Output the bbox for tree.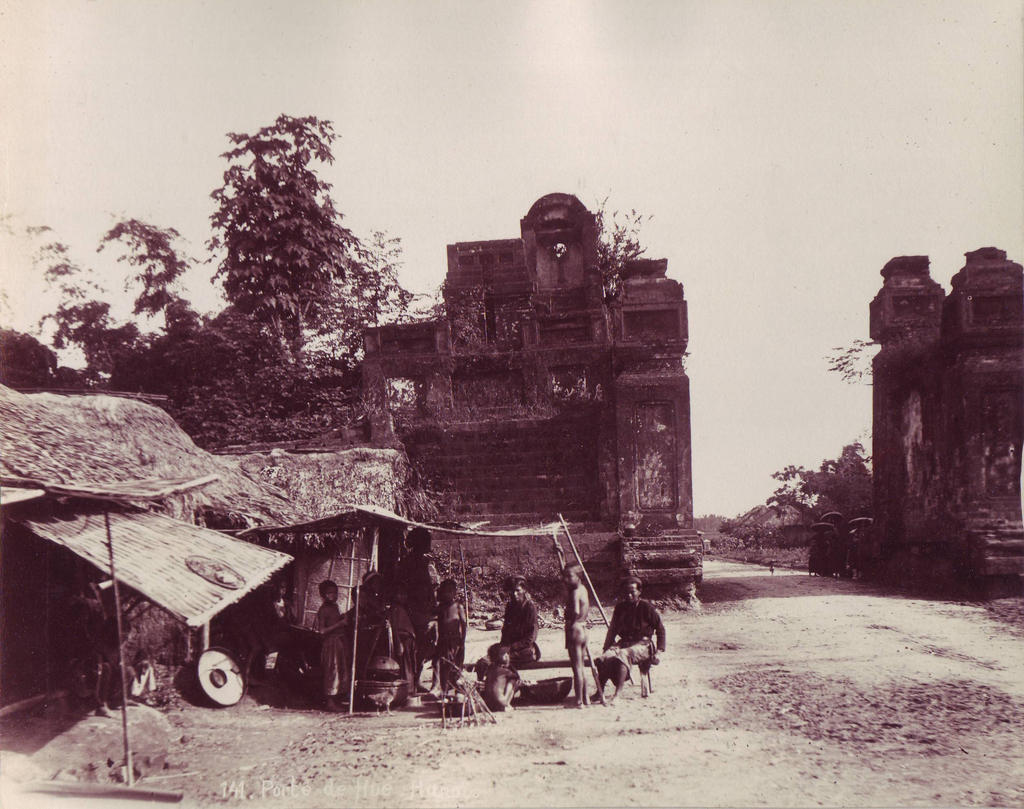
bbox=(200, 100, 392, 402).
